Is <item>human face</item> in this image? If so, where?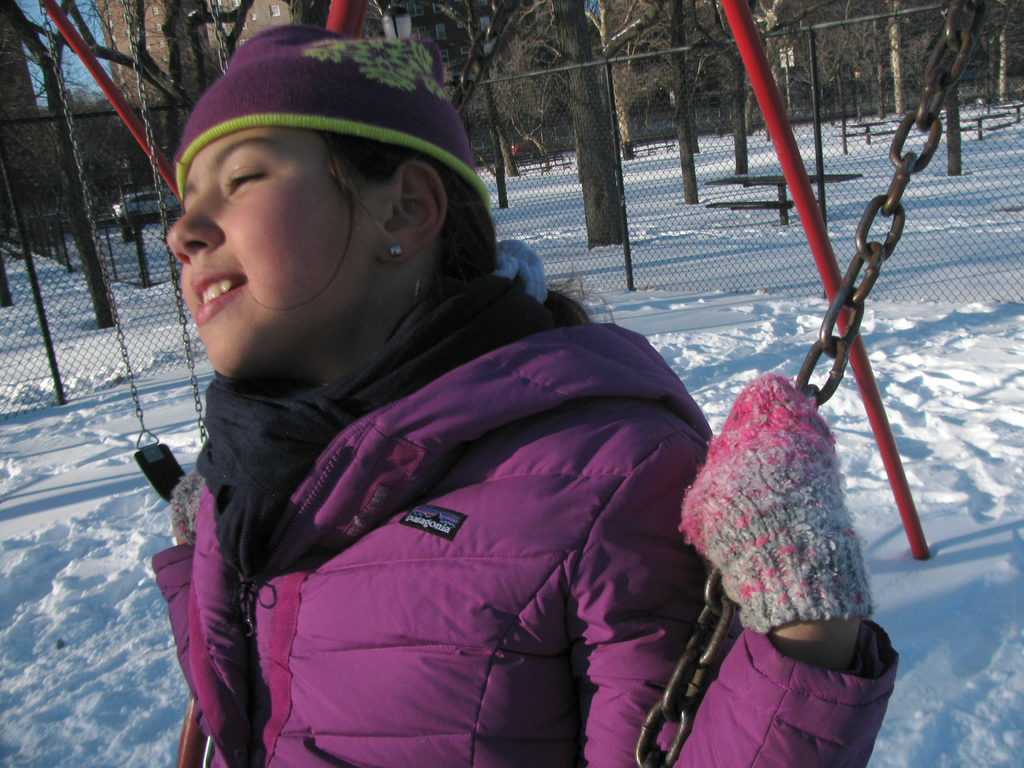
Yes, at [x1=167, y1=126, x2=367, y2=379].
